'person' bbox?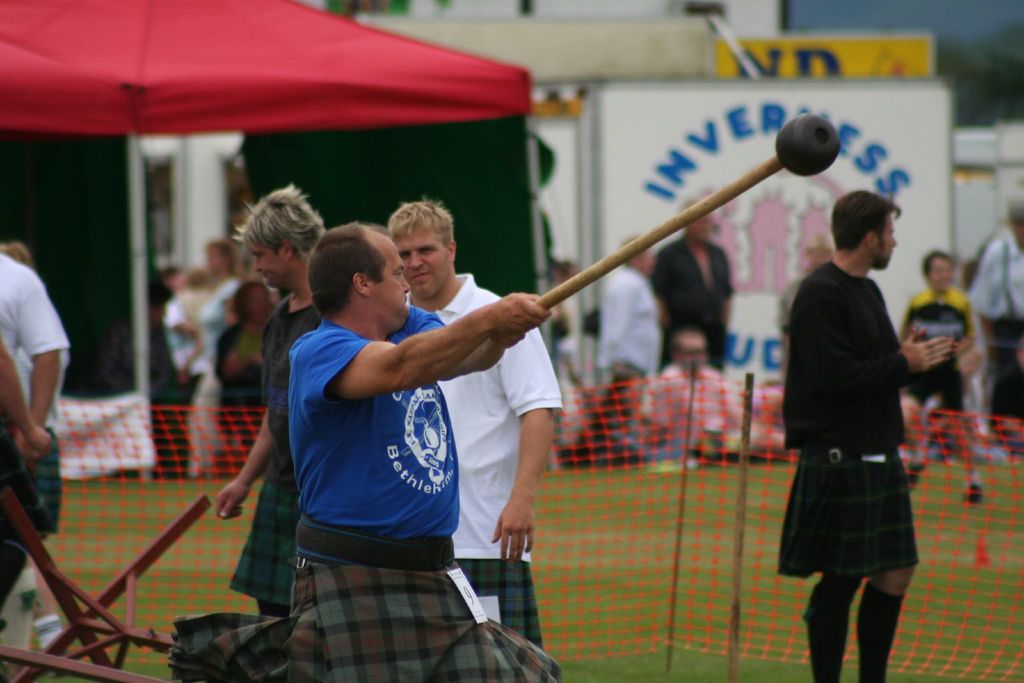
locate(964, 194, 1023, 465)
